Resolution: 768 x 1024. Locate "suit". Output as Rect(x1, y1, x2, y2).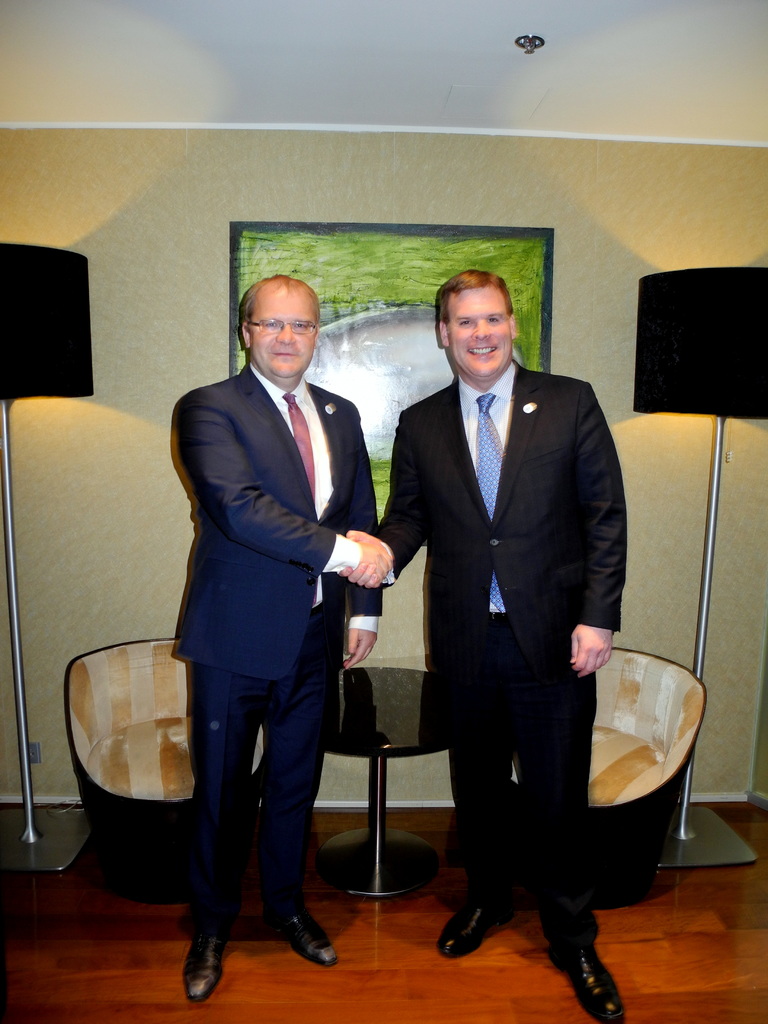
Rect(368, 259, 644, 984).
